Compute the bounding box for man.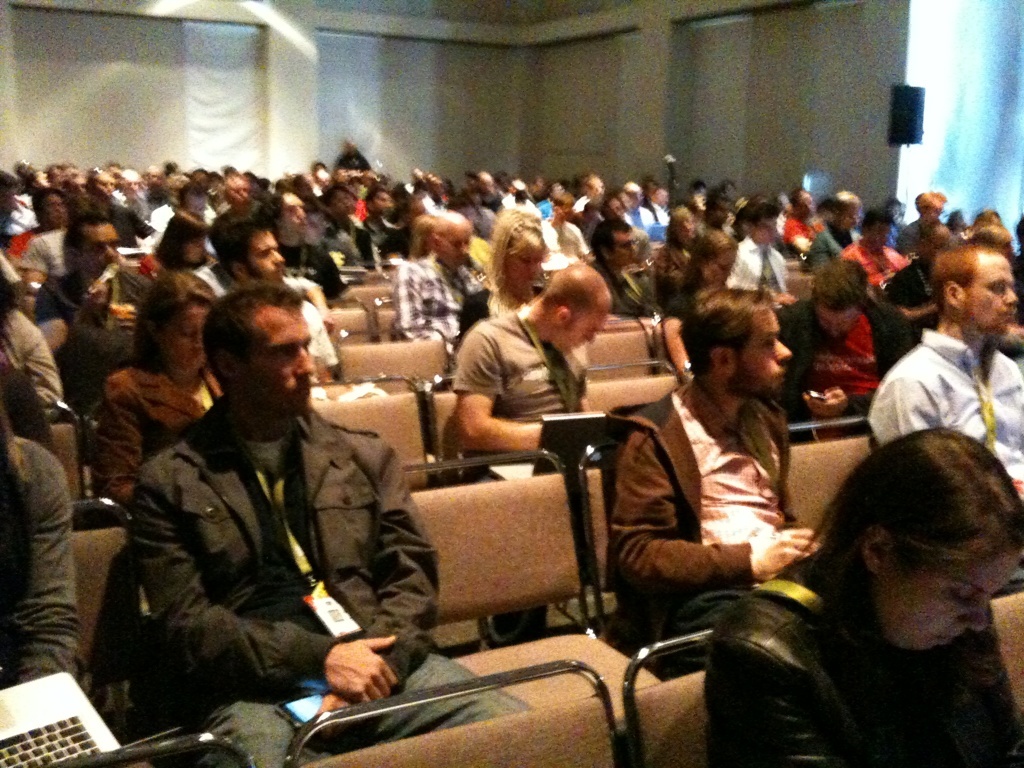
593:226:653:314.
